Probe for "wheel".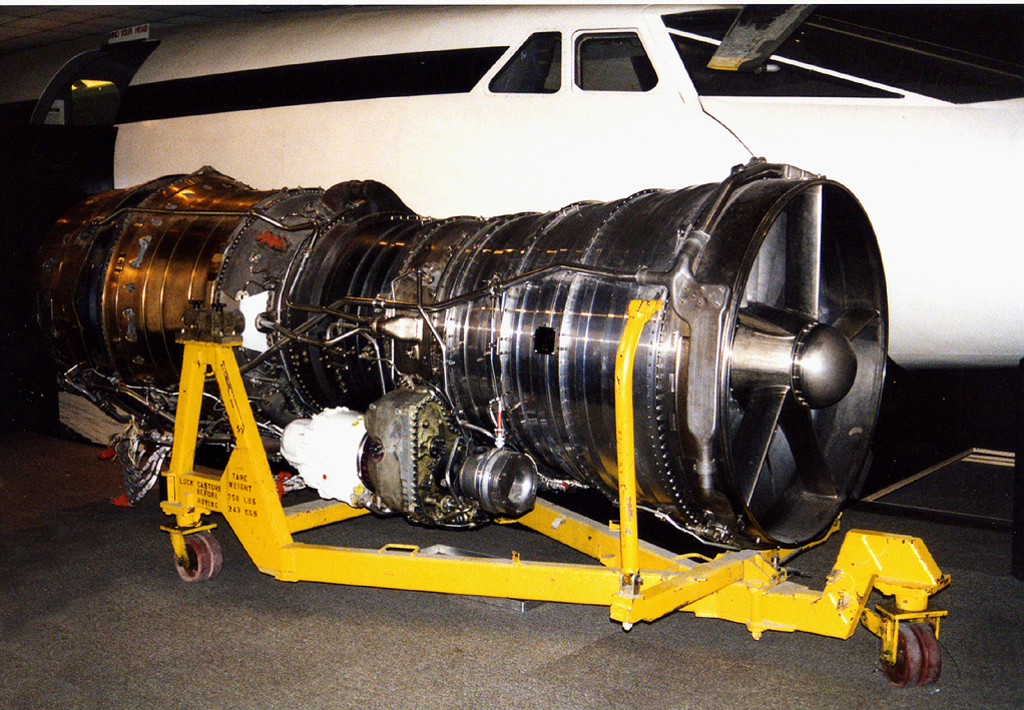
Probe result: select_region(158, 518, 227, 589).
